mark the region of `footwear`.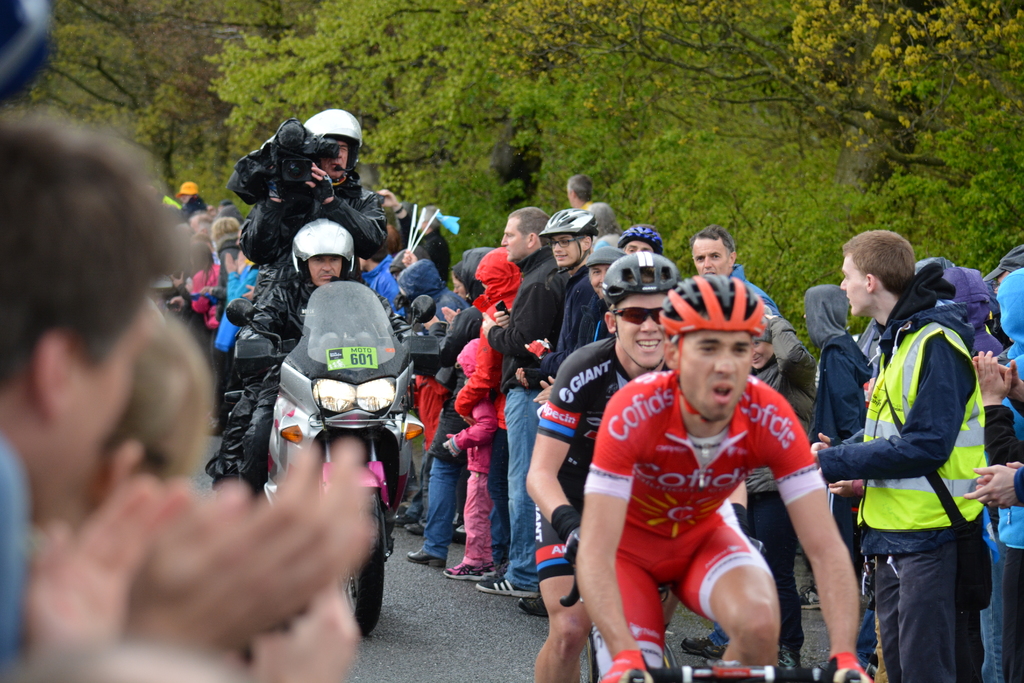
Region: bbox(777, 644, 810, 673).
